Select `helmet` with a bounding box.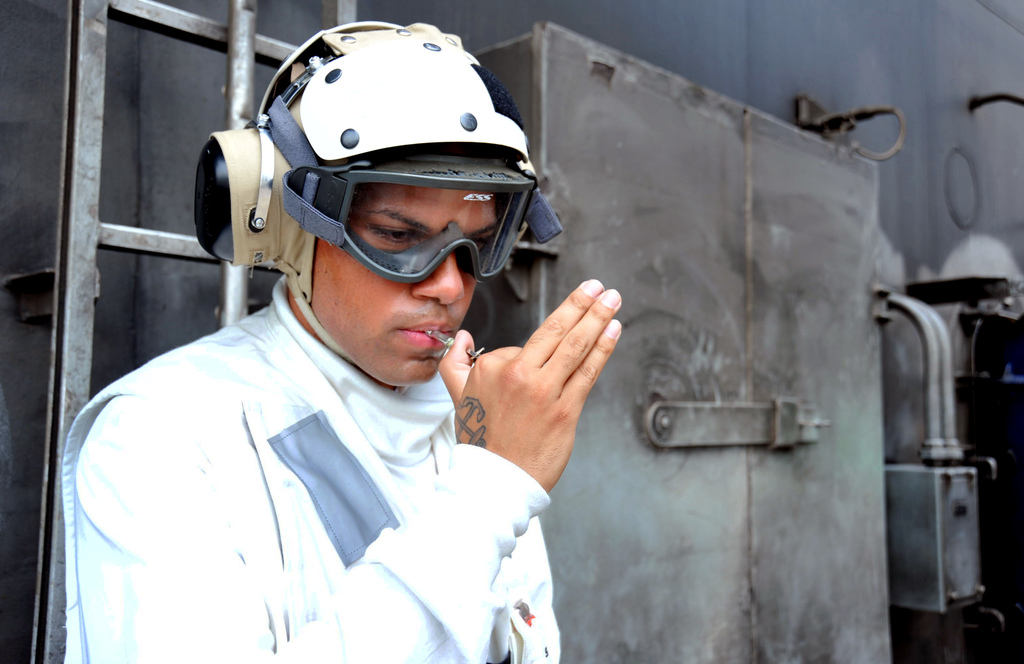
crop(193, 26, 559, 341).
